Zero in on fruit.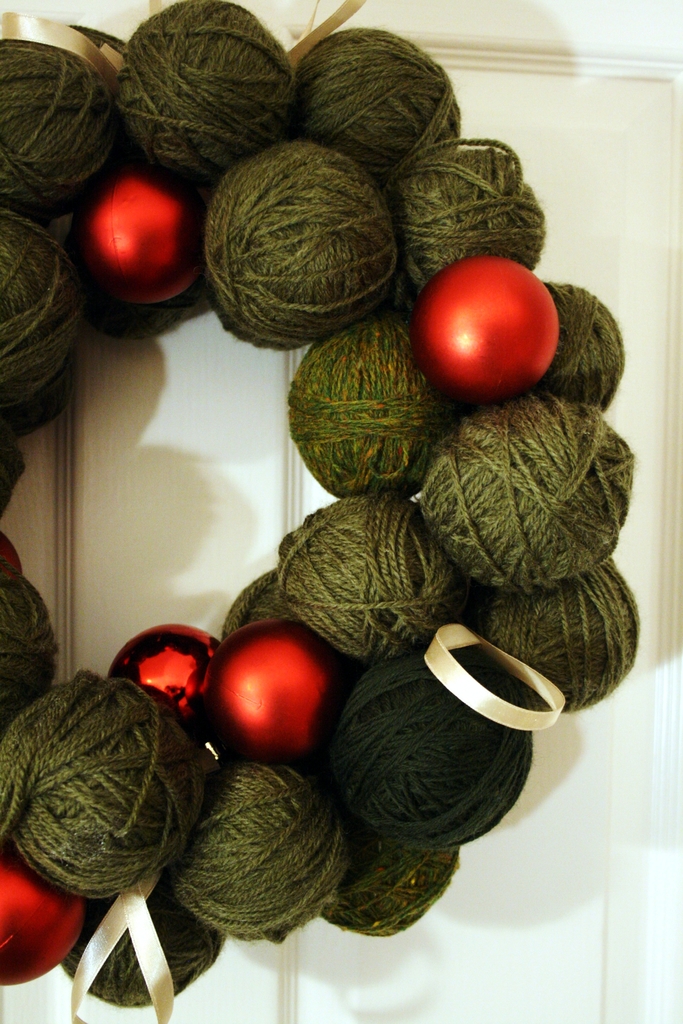
Zeroed in: crop(407, 259, 554, 392).
